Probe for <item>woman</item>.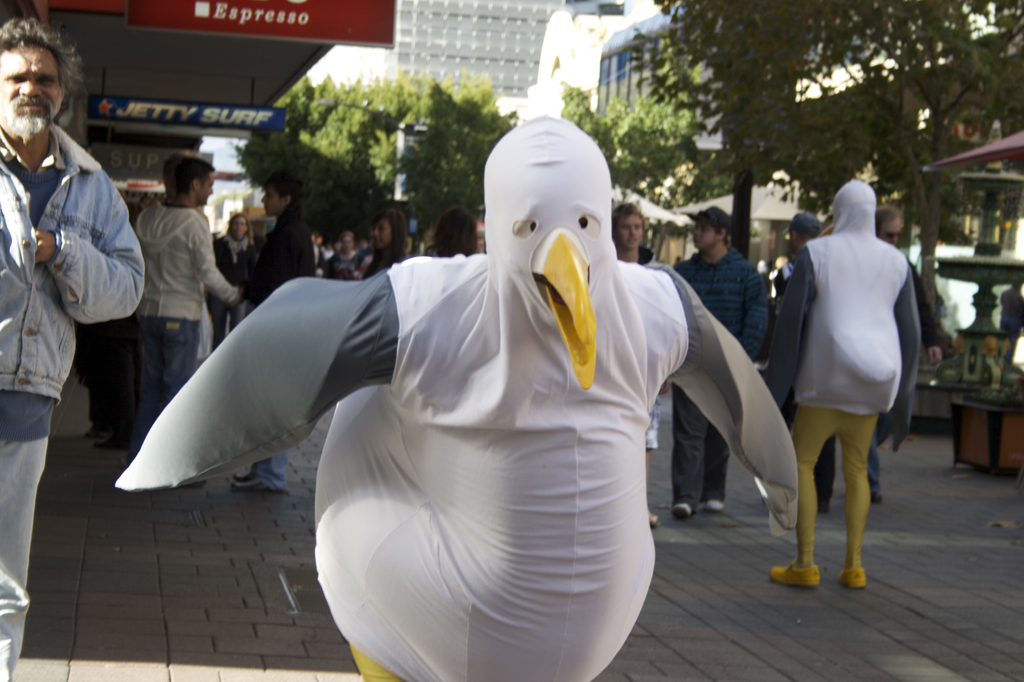
Probe result: [427,206,481,257].
